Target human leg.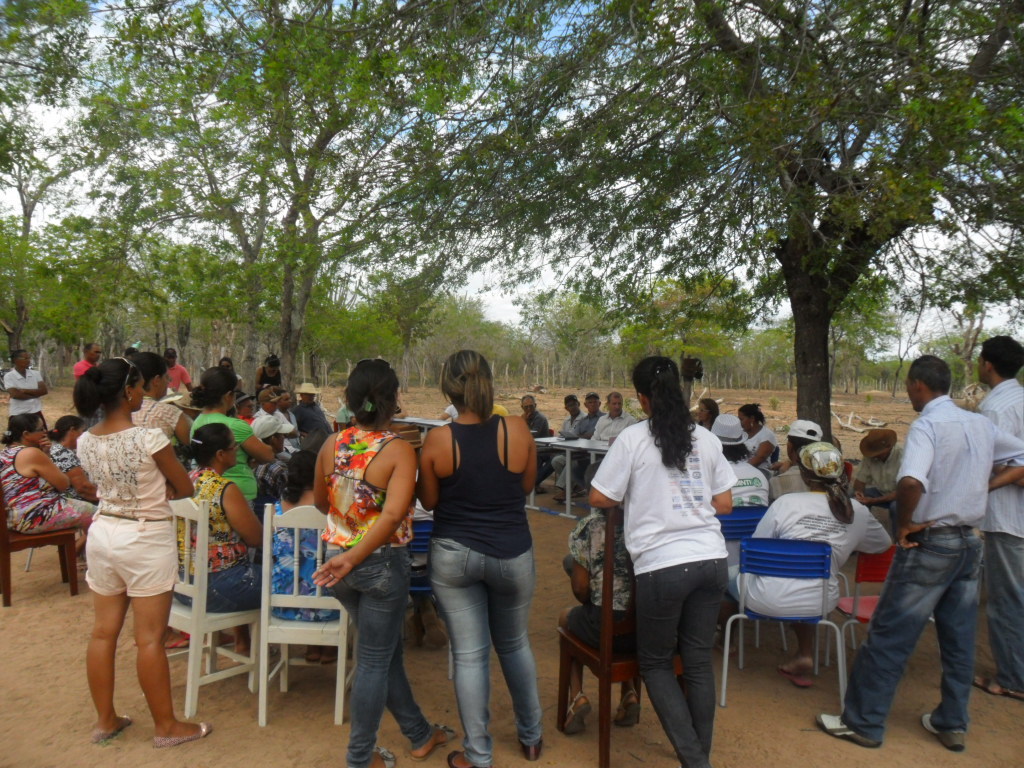
Target region: bbox=[784, 621, 812, 669].
